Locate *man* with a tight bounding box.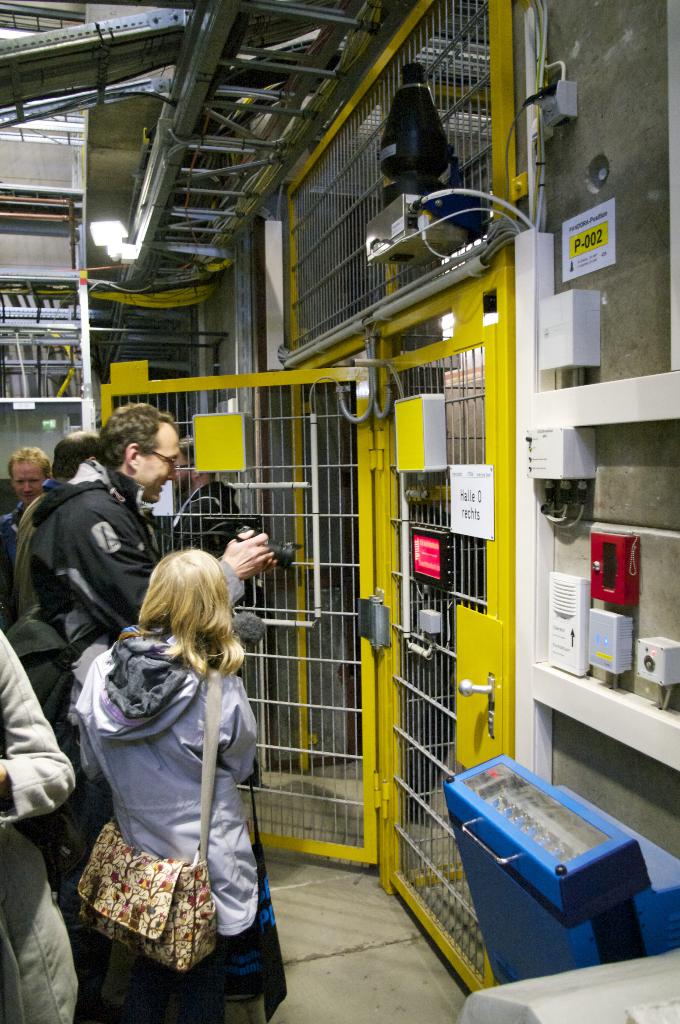
x1=18, y1=425, x2=115, y2=607.
